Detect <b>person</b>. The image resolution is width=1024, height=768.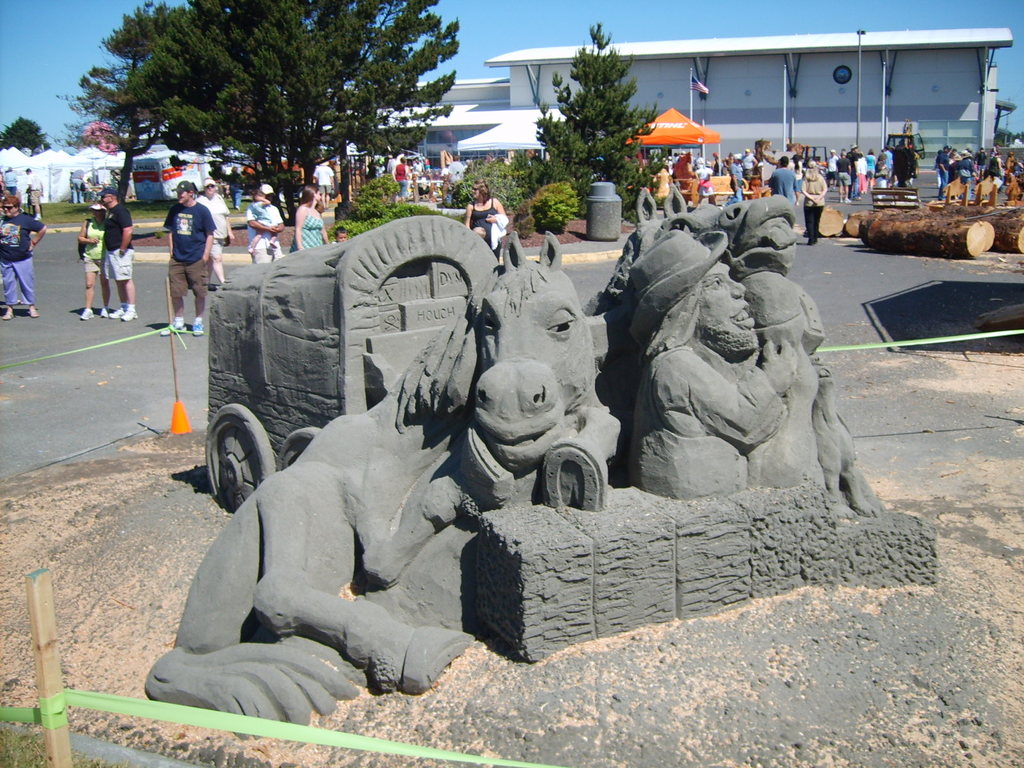
x1=1009, y1=150, x2=1023, y2=192.
